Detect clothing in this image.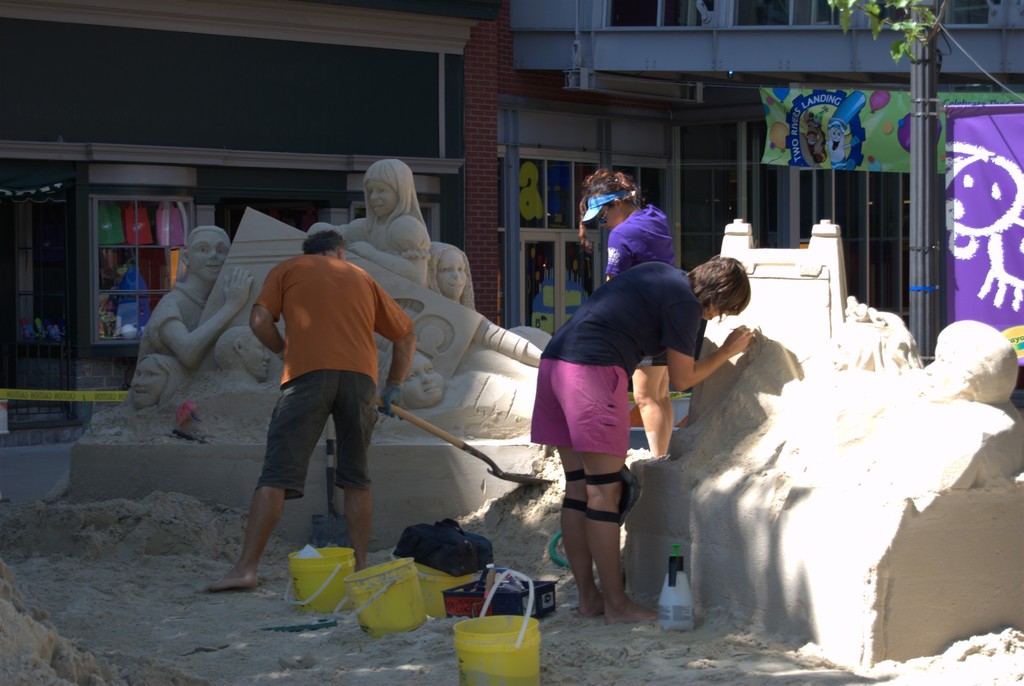
Detection: pyautogui.locateOnScreen(601, 197, 674, 375).
